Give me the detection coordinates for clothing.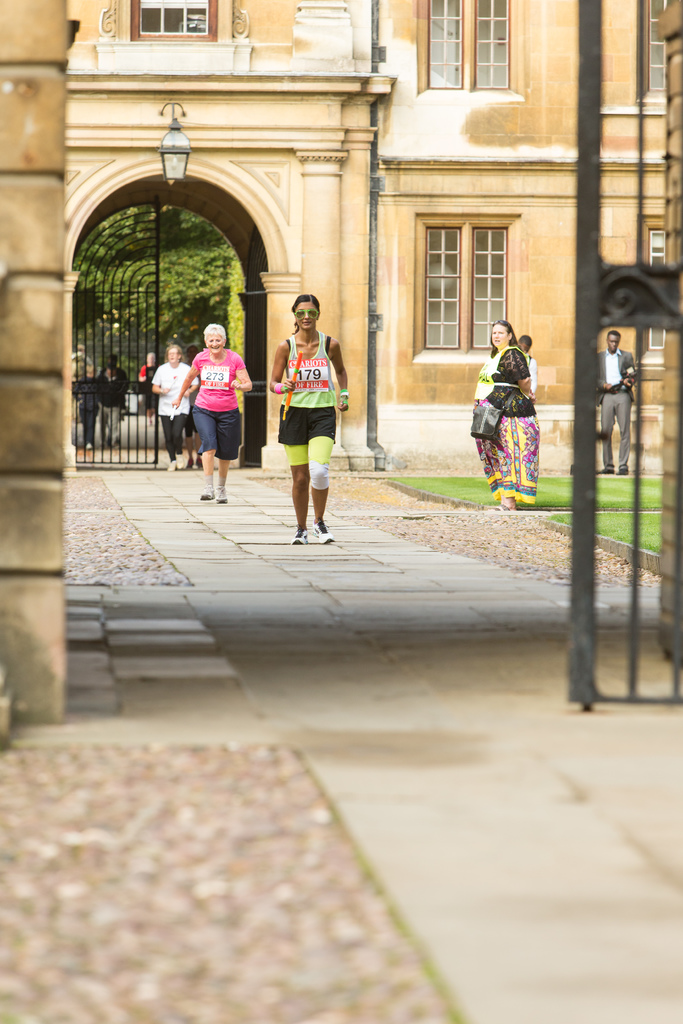
[left=473, top=340, right=539, bottom=501].
